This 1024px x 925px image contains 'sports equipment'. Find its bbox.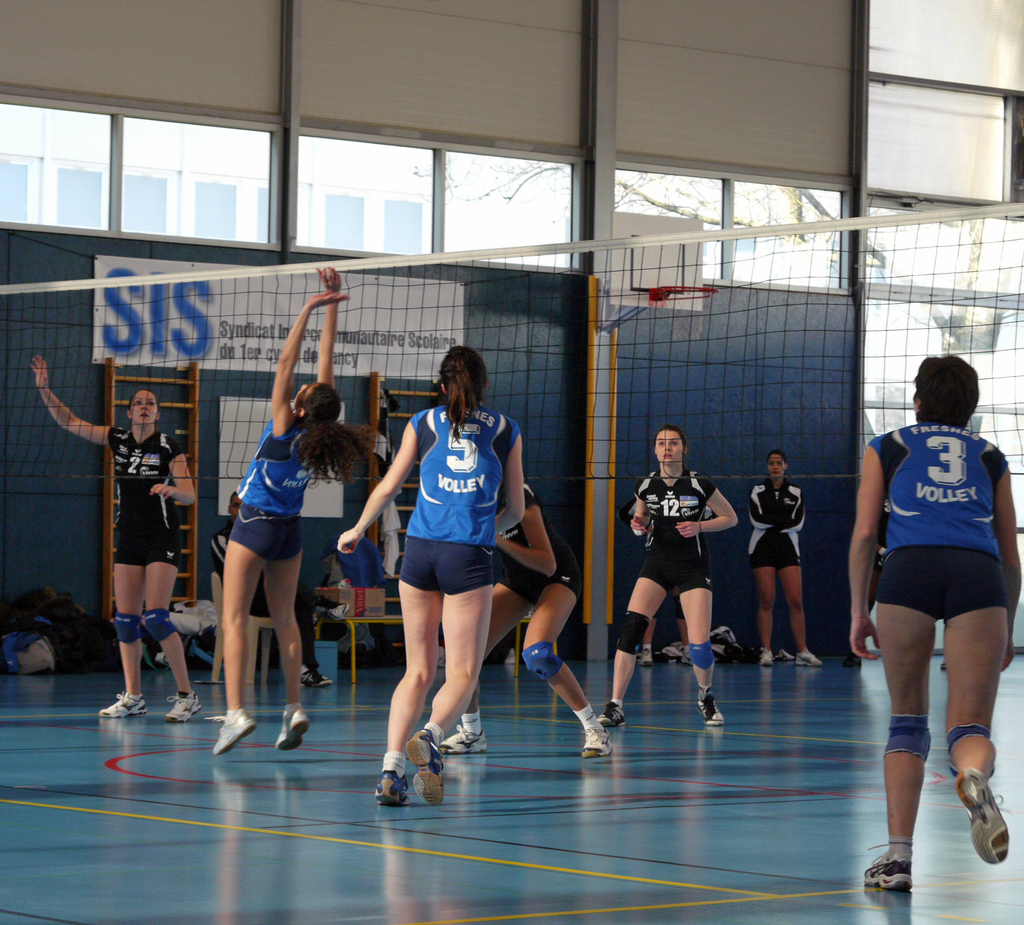
crop(947, 723, 988, 755).
